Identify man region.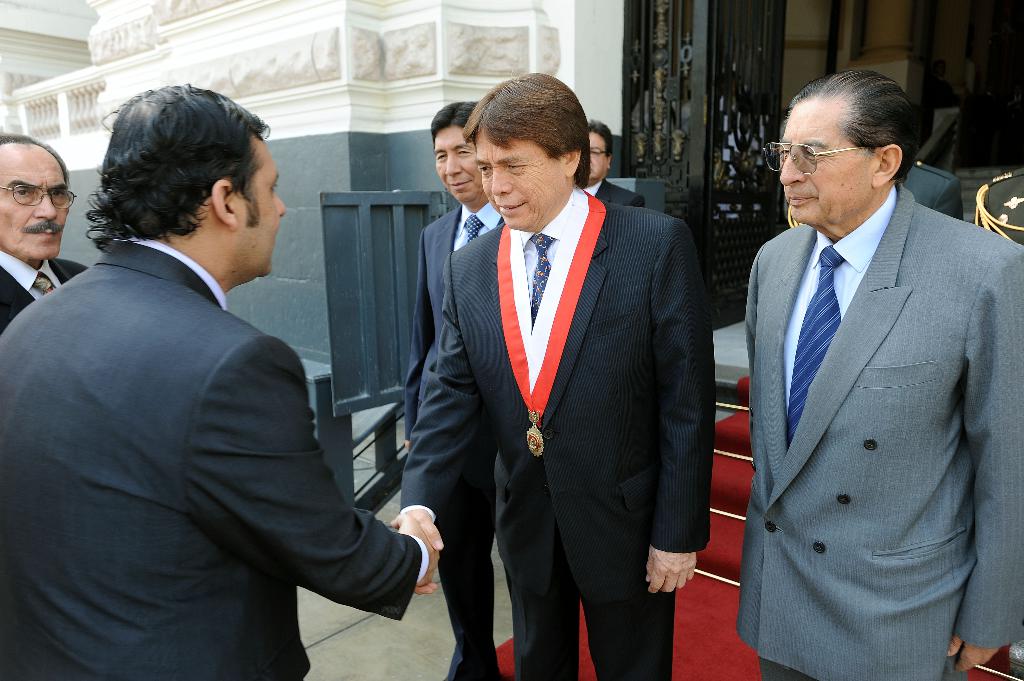
Region: bbox(401, 98, 504, 680).
